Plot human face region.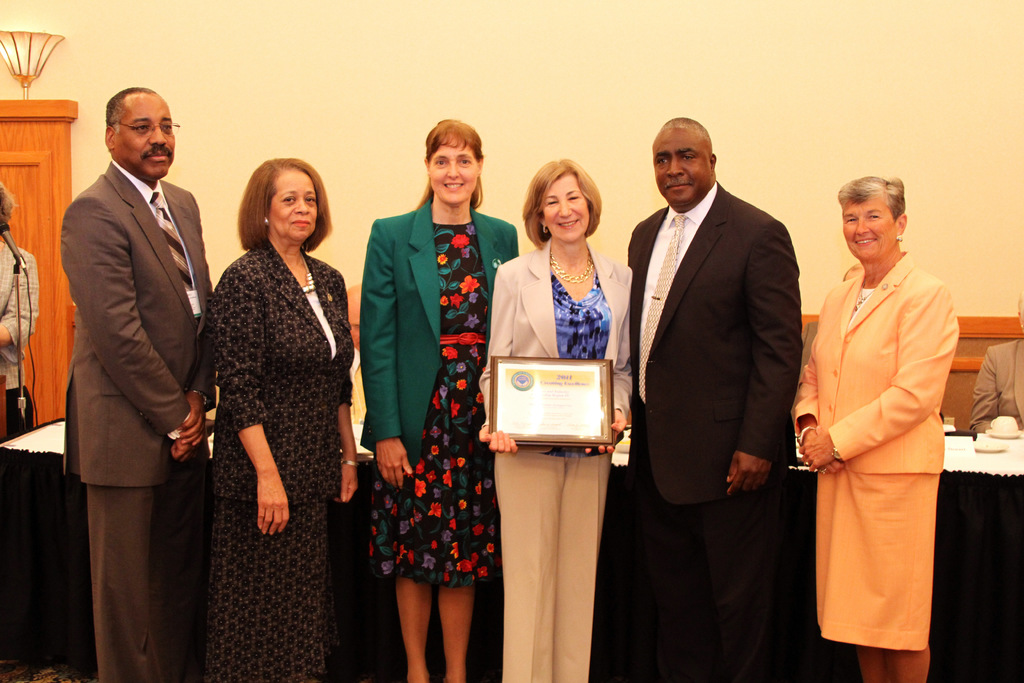
Plotted at bbox=[842, 187, 893, 262].
